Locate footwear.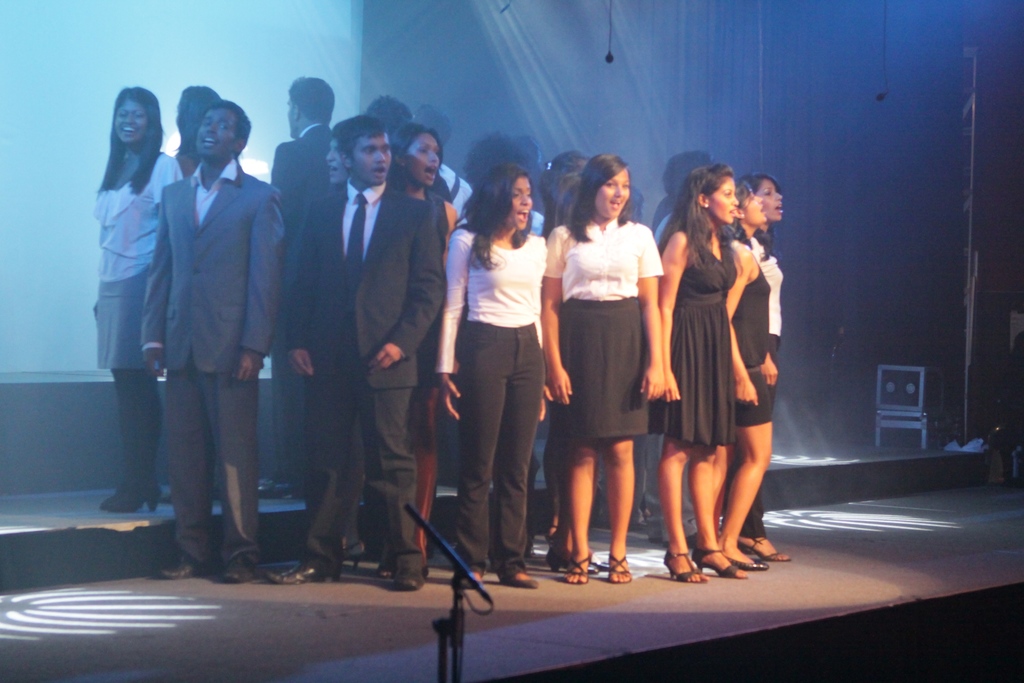
Bounding box: BBox(740, 534, 790, 563).
